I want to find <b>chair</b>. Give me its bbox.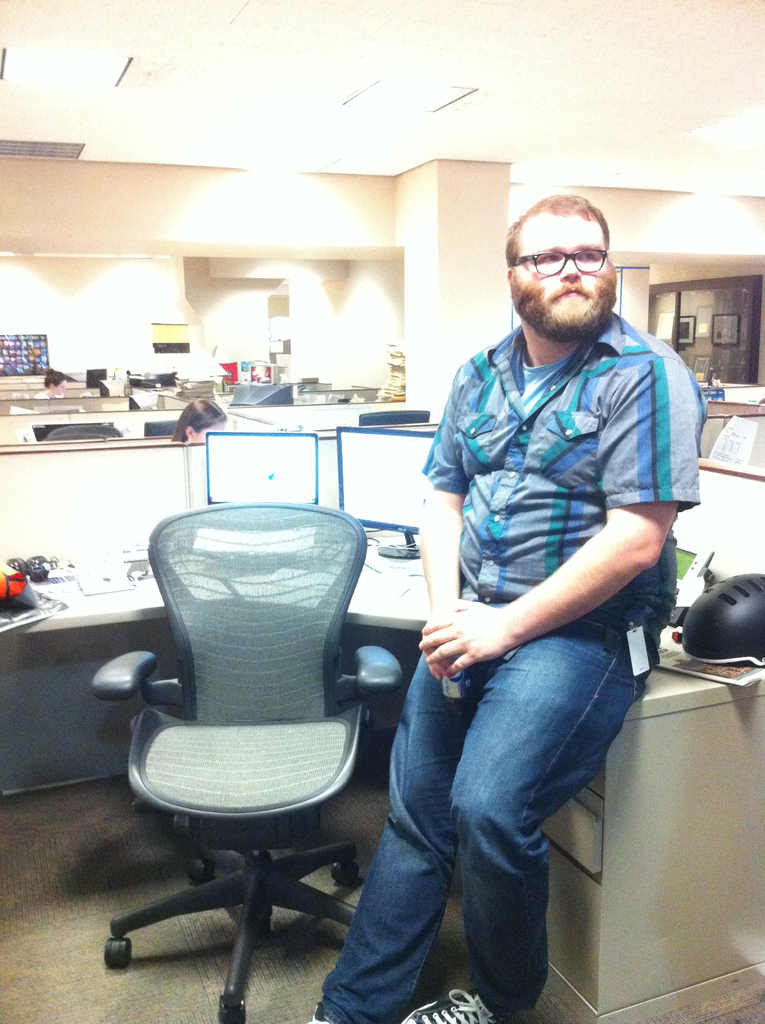
(357,407,431,433).
